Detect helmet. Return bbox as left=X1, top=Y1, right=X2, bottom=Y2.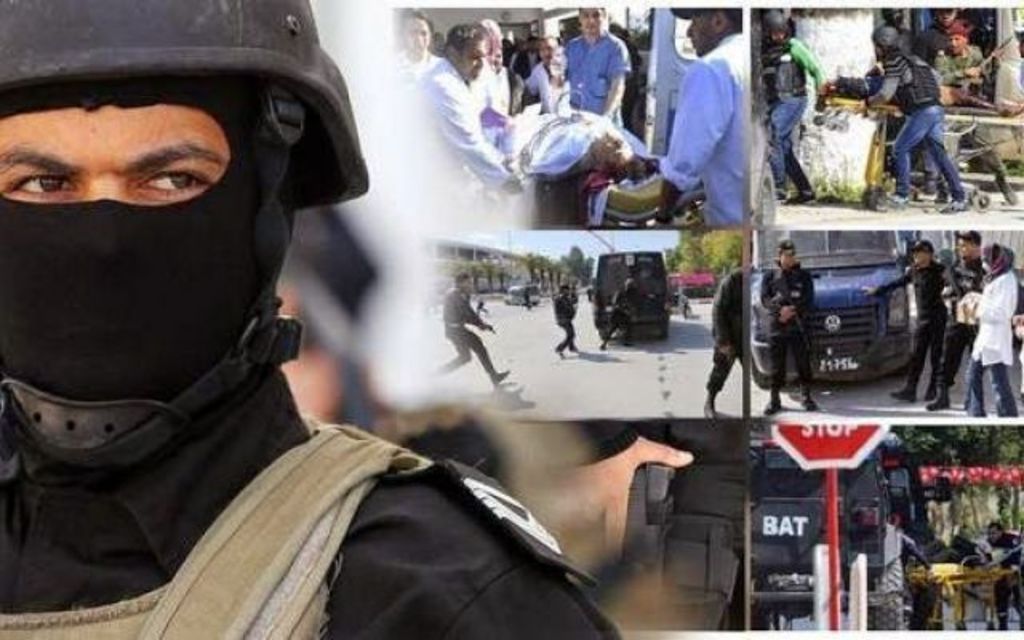
left=762, top=8, right=794, bottom=46.
